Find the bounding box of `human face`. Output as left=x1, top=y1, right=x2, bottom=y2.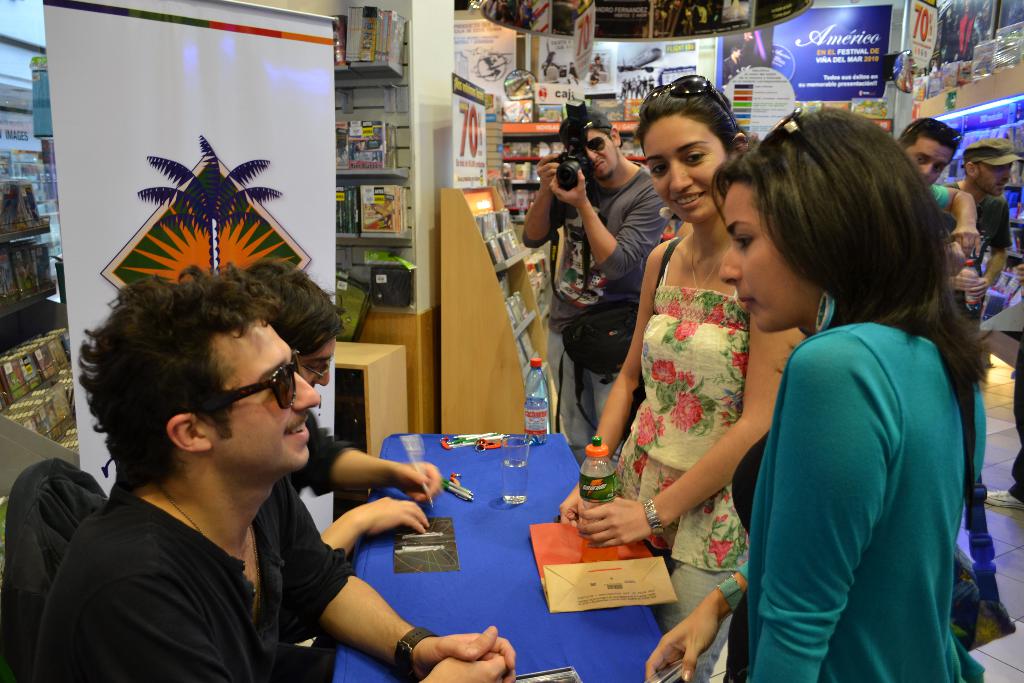
left=904, top=130, right=956, bottom=191.
